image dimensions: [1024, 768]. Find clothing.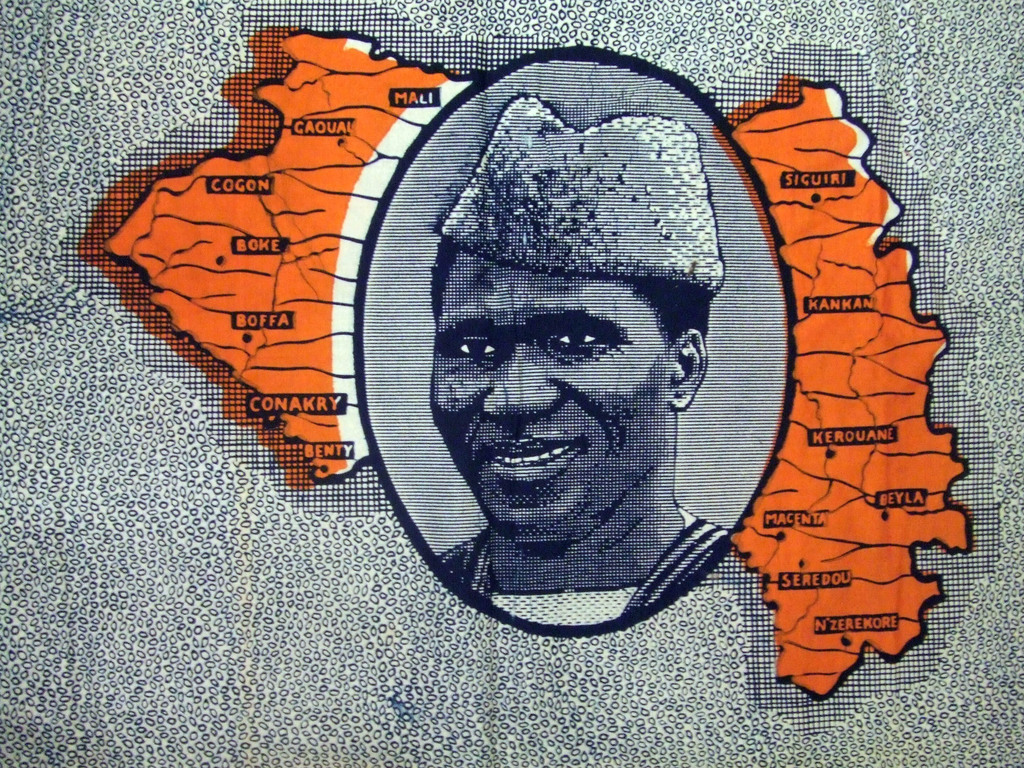
select_region(439, 503, 740, 624).
